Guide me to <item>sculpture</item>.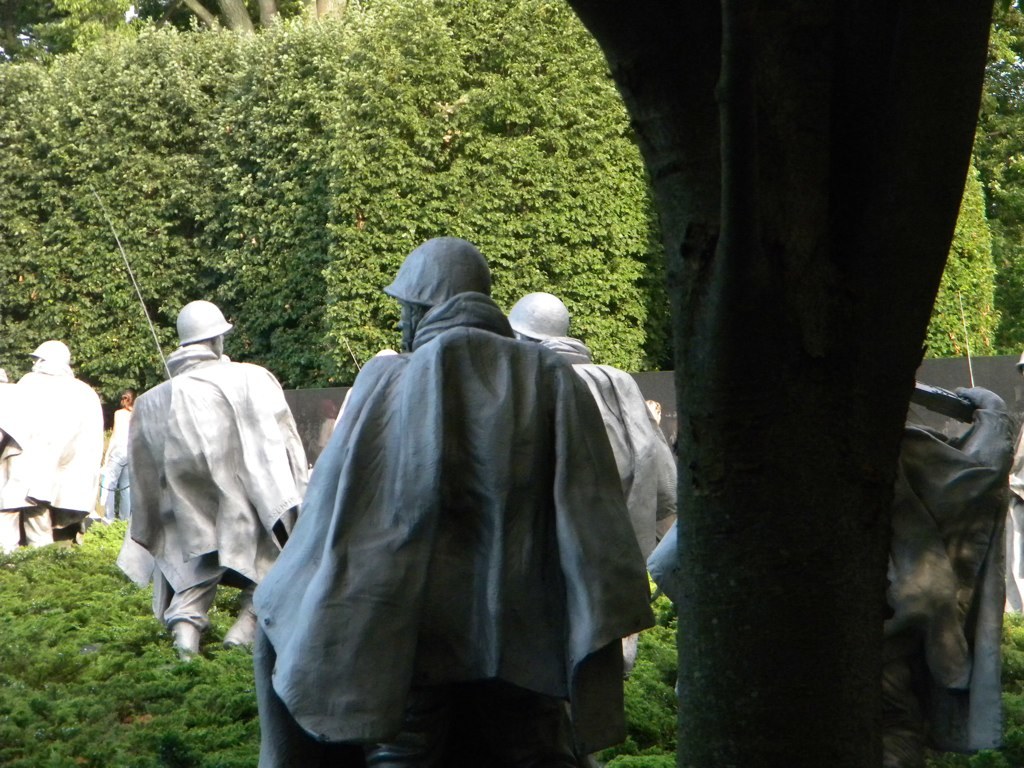
Guidance: box=[645, 373, 1013, 767].
